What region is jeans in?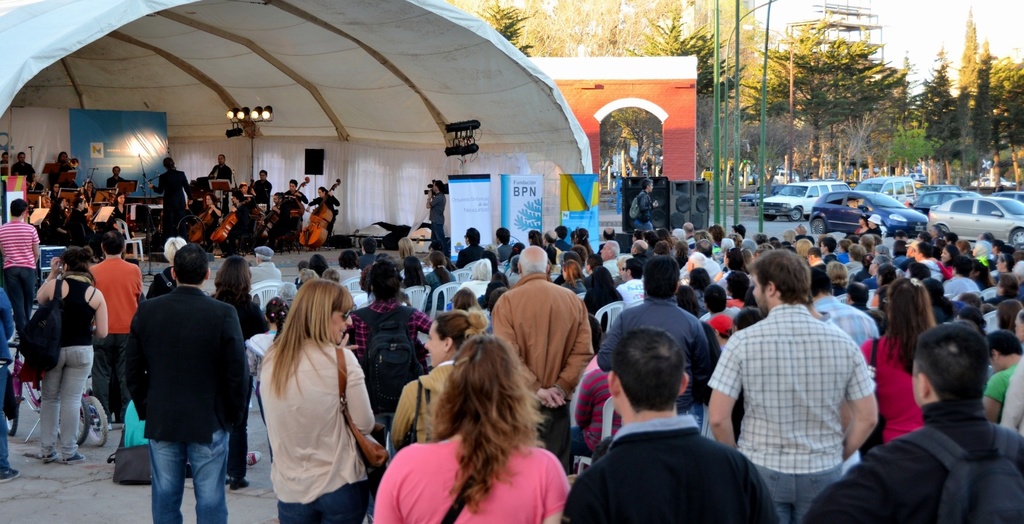
Rect(750, 459, 842, 523).
